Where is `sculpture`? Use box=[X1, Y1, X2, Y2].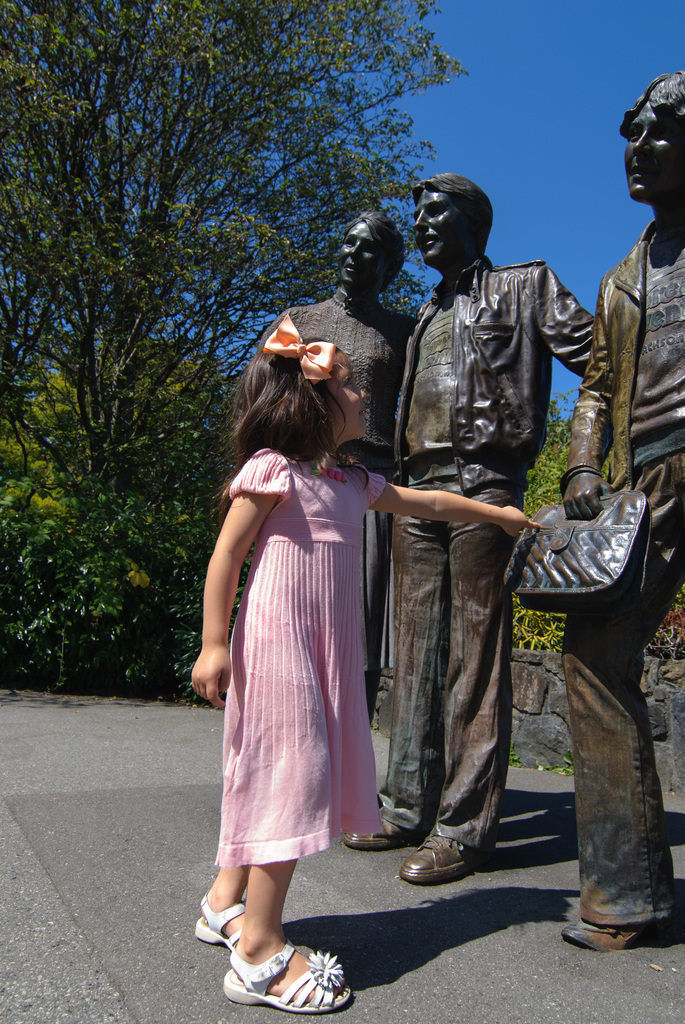
box=[253, 218, 441, 836].
